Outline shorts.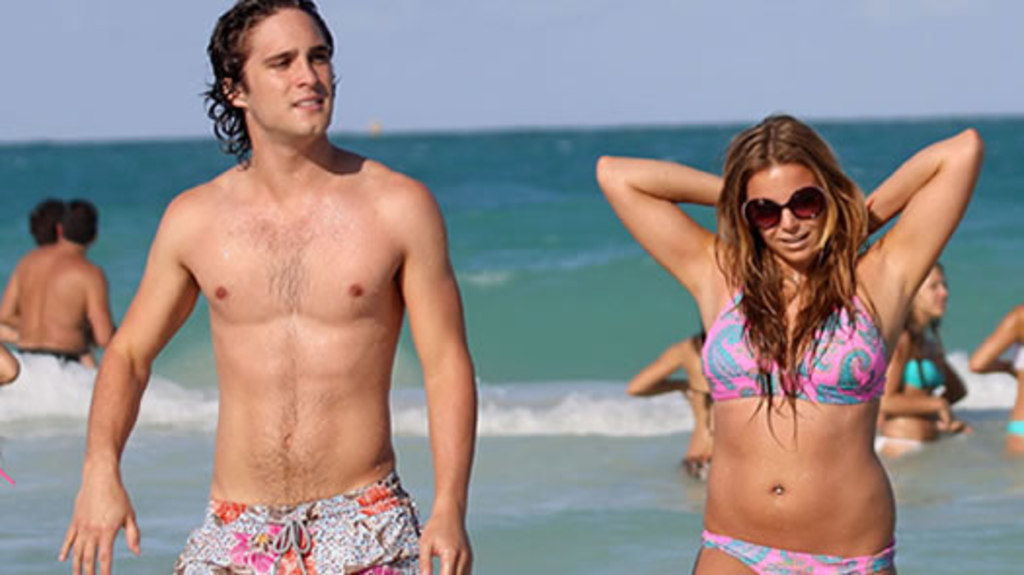
Outline: l=154, t=462, r=429, b=559.
